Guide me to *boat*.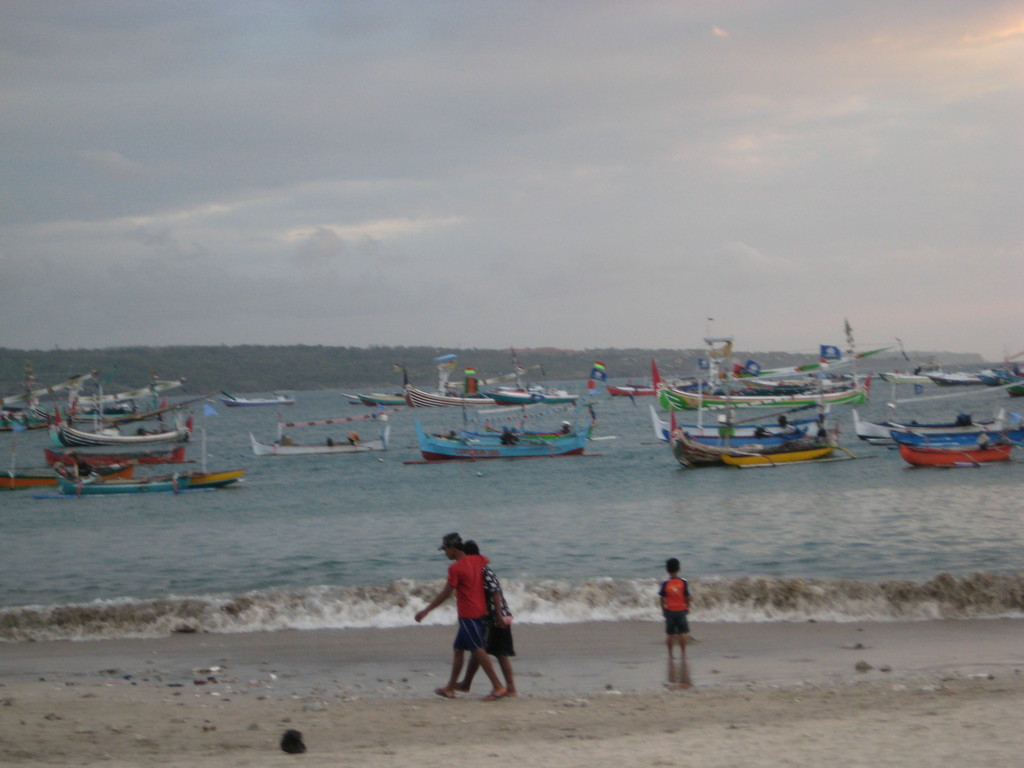
Guidance: detection(534, 381, 578, 403).
